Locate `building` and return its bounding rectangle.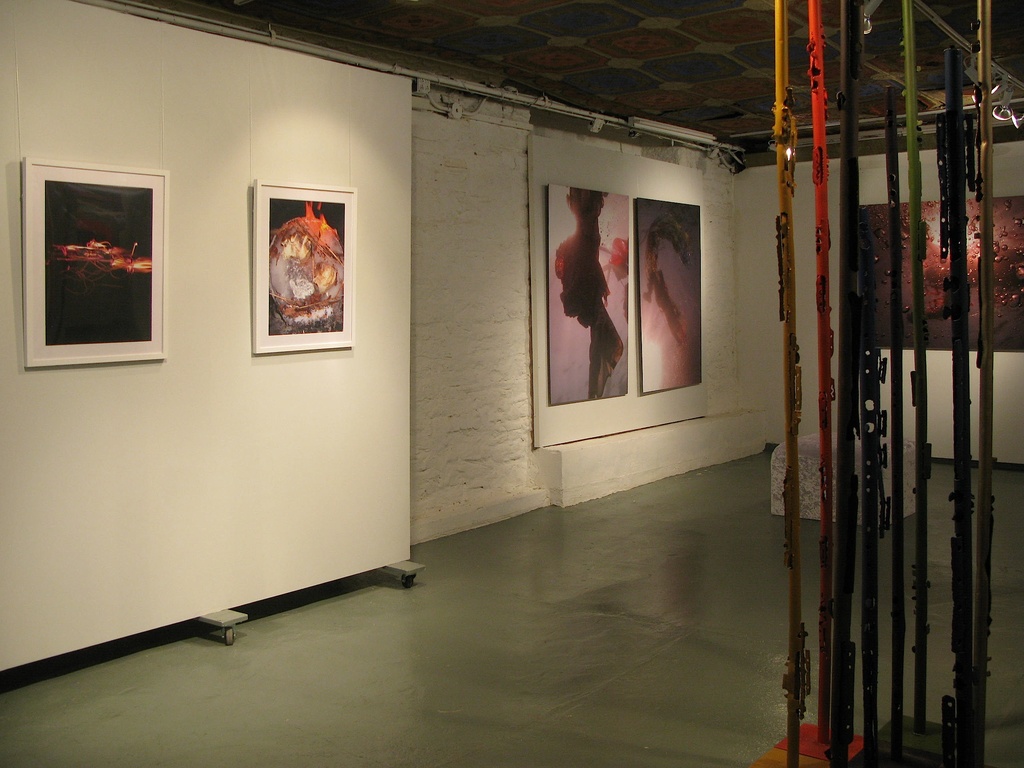
box=[0, 0, 1023, 767].
